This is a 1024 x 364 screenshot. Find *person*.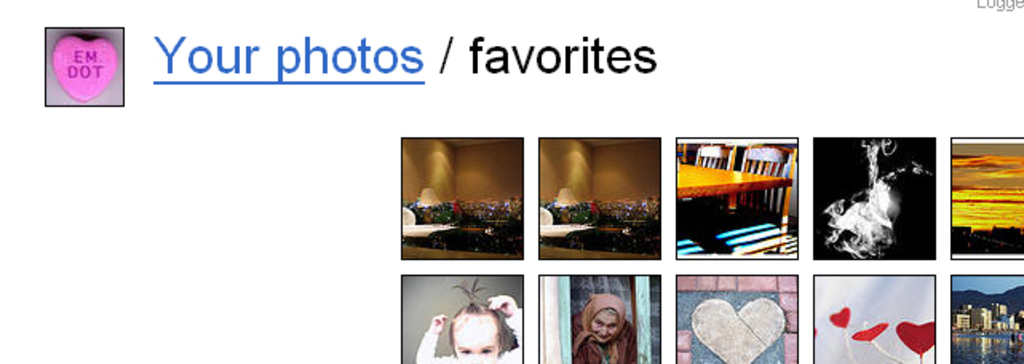
Bounding box: box=[414, 278, 519, 361].
